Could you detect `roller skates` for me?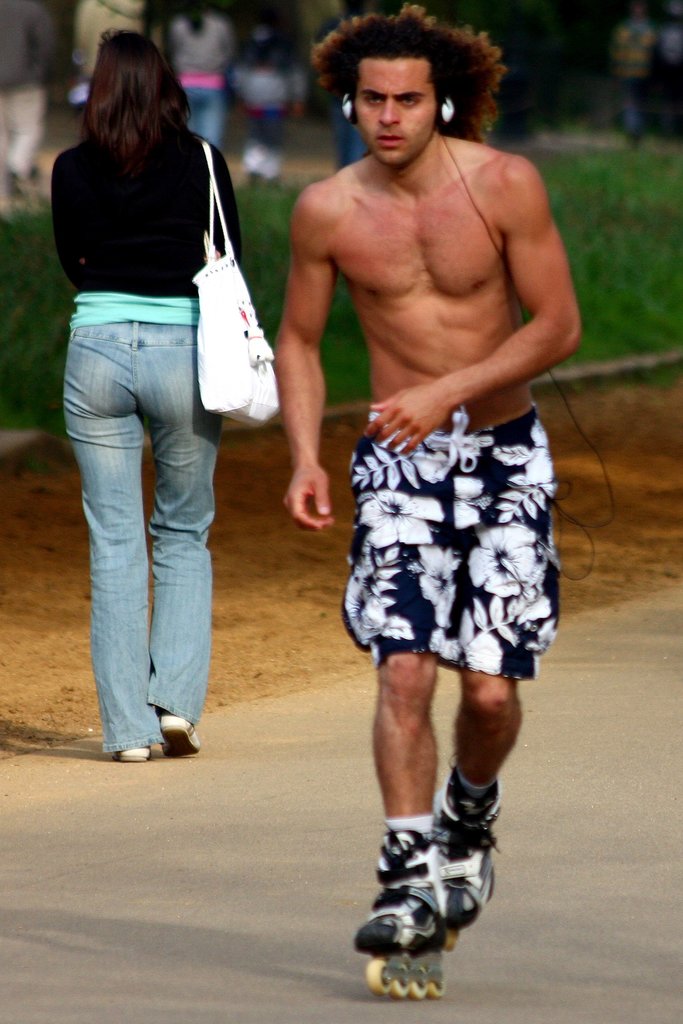
Detection result: locate(433, 762, 501, 951).
